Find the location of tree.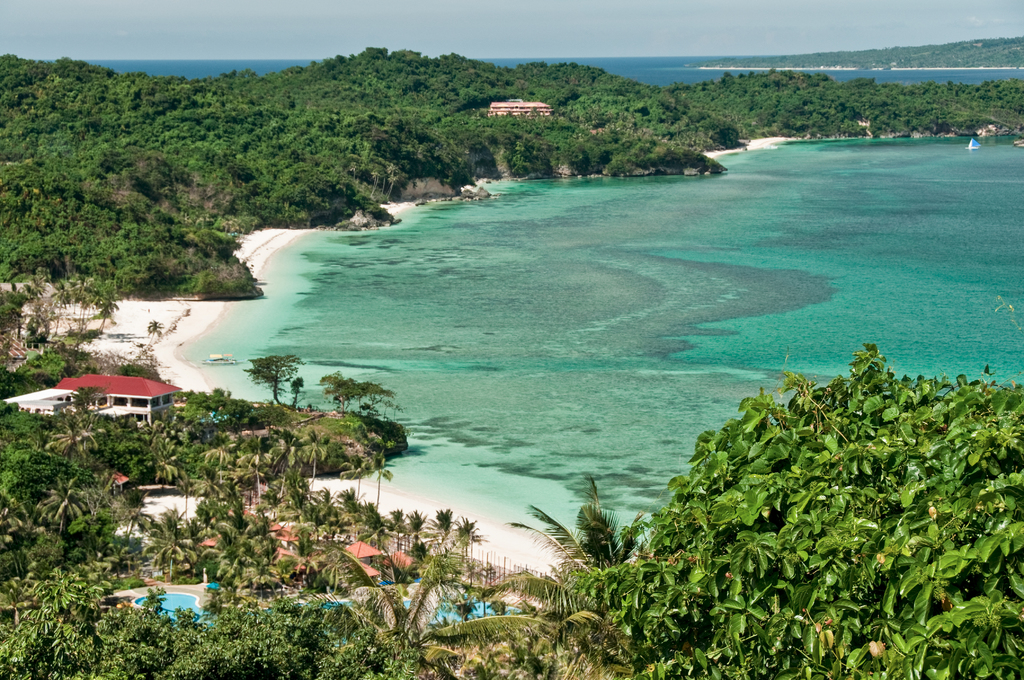
Location: [193,542,223,581].
